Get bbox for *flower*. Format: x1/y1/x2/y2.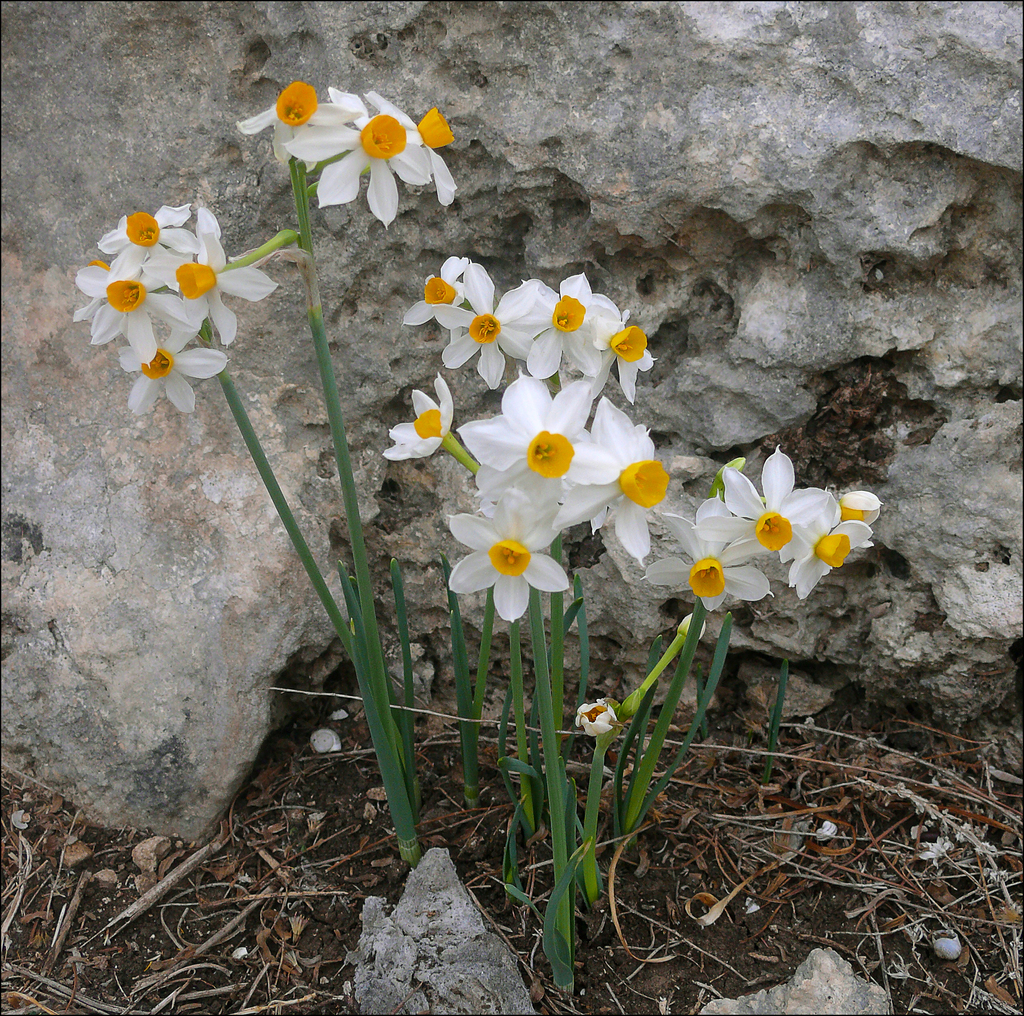
668/497/772/611.
